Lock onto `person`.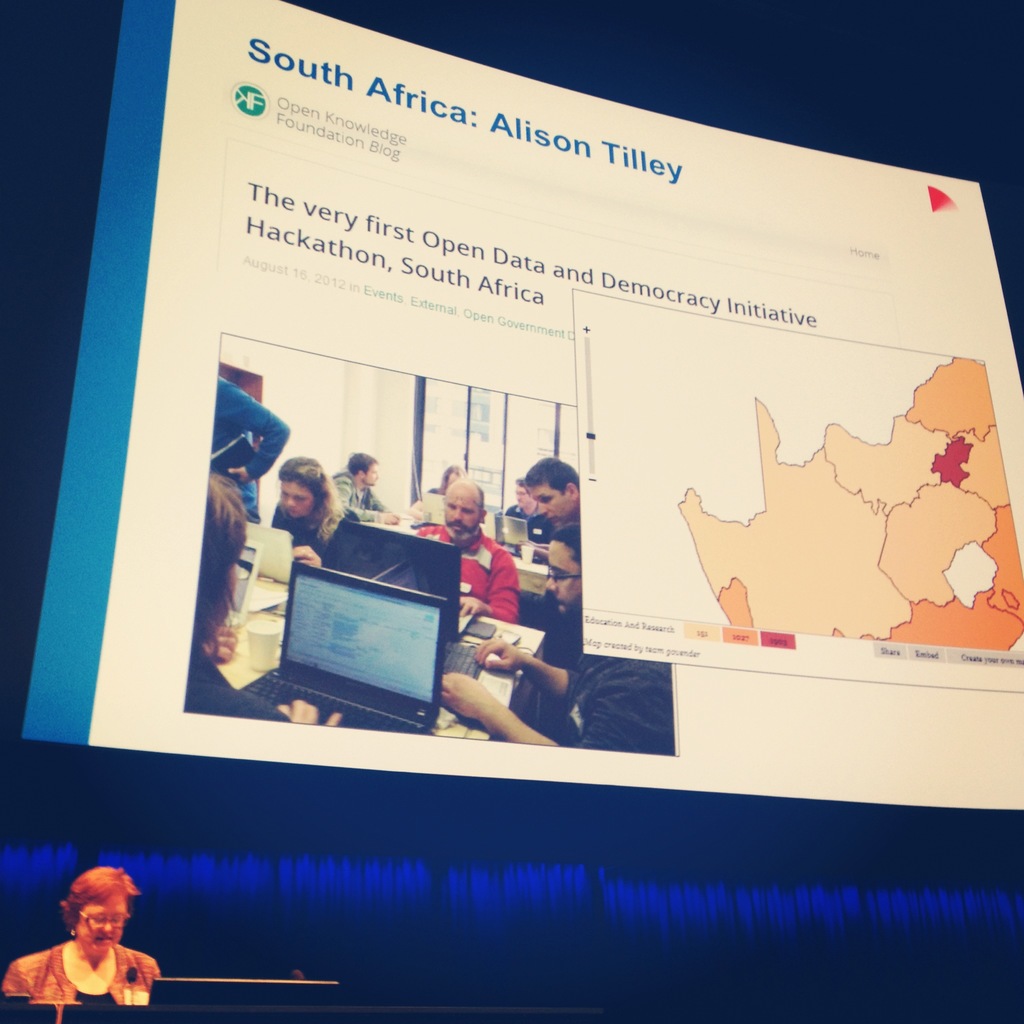
Locked: x1=198, y1=474, x2=345, y2=725.
